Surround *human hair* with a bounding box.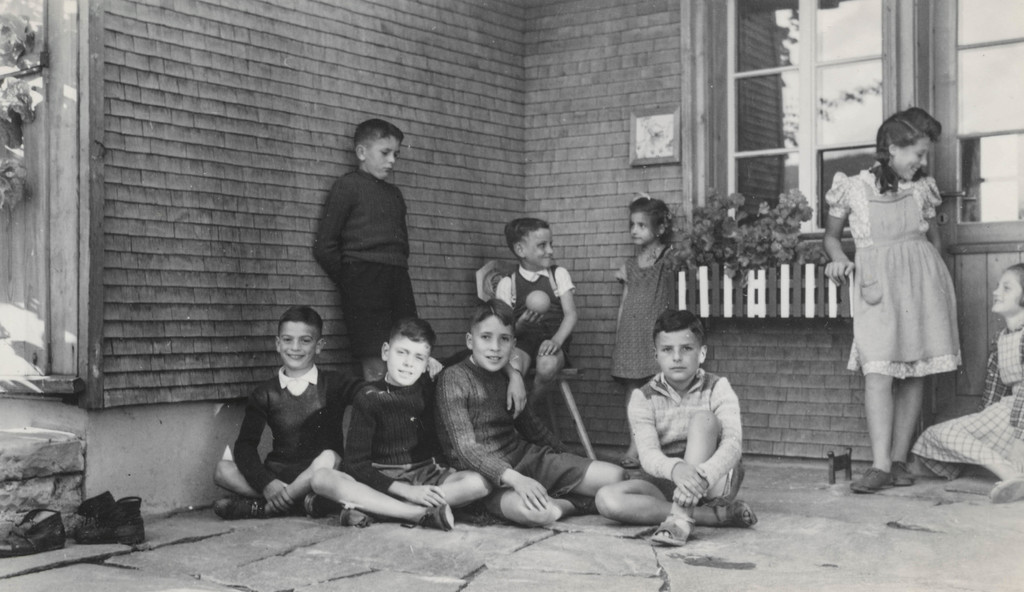
bbox=[467, 294, 519, 333].
